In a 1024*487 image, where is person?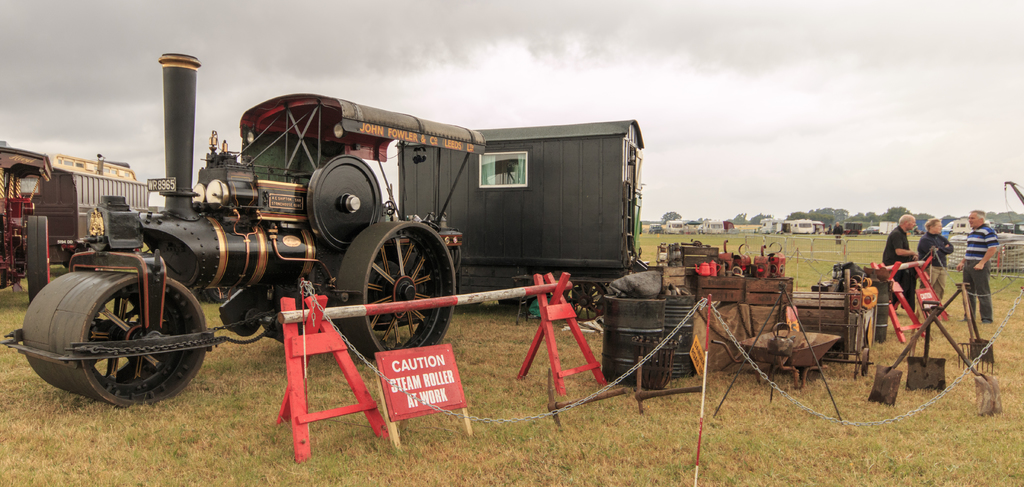
bbox=(881, 213, 921, 323).
